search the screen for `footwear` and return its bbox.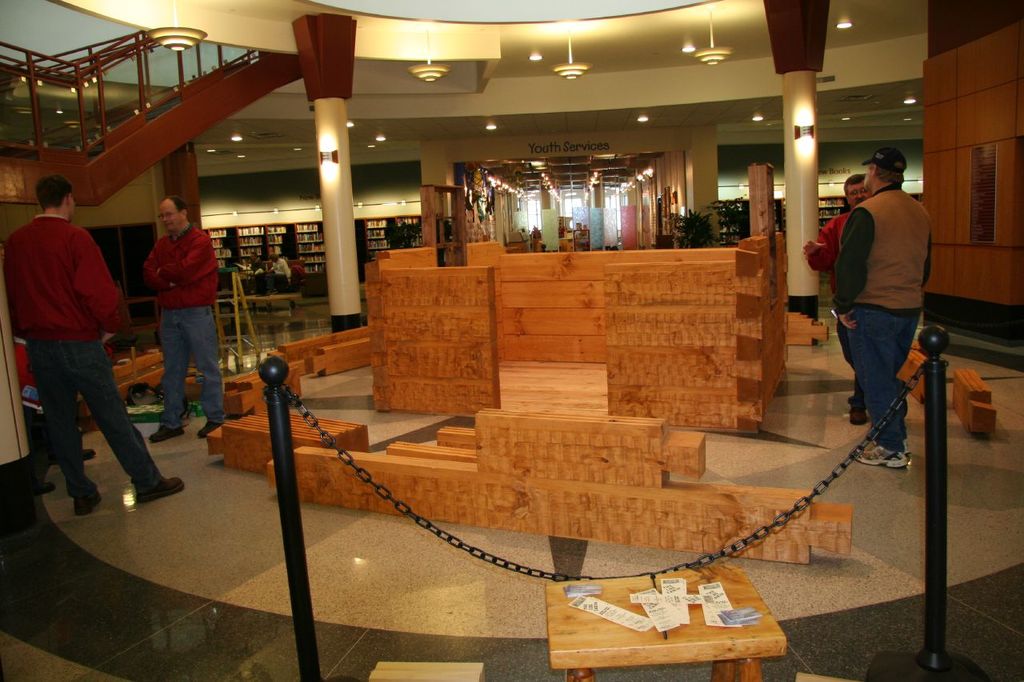
Found: detection(847, 409, 868, 427).
